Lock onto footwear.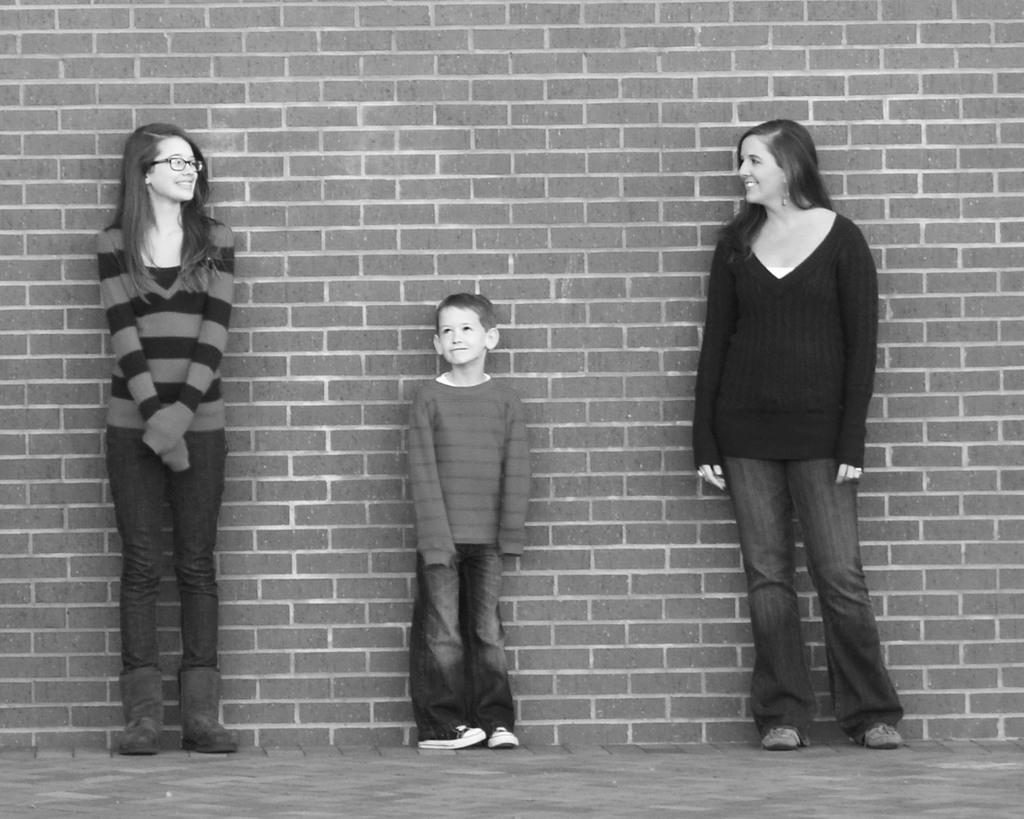
Locked: x1=849, y1=710, x2=900, y2=748.
